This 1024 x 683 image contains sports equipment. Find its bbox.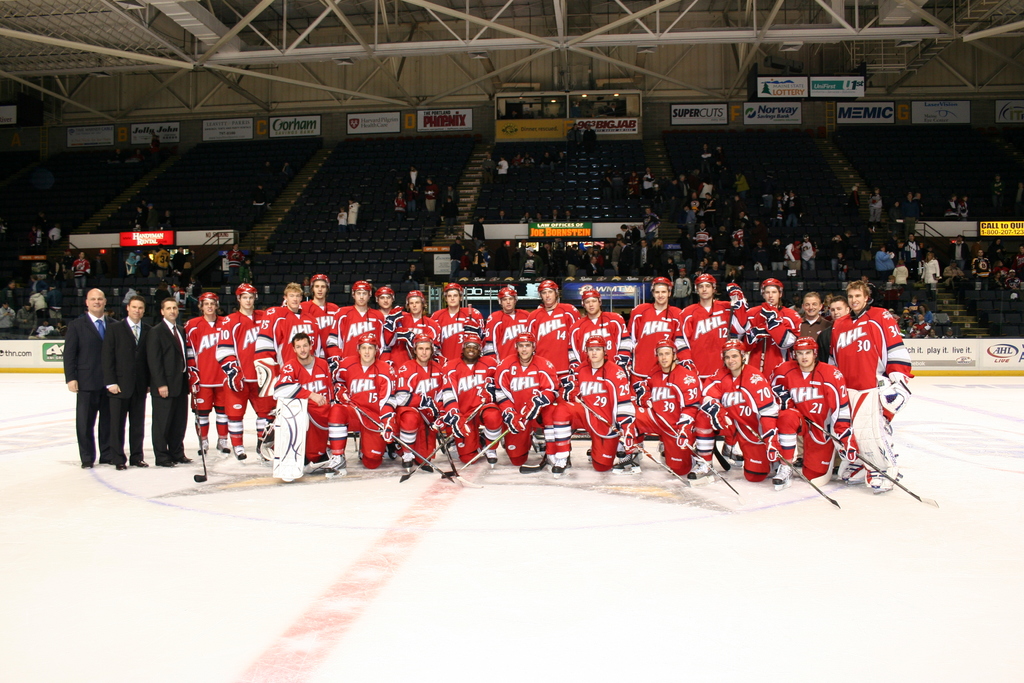
587,334,605,345.
